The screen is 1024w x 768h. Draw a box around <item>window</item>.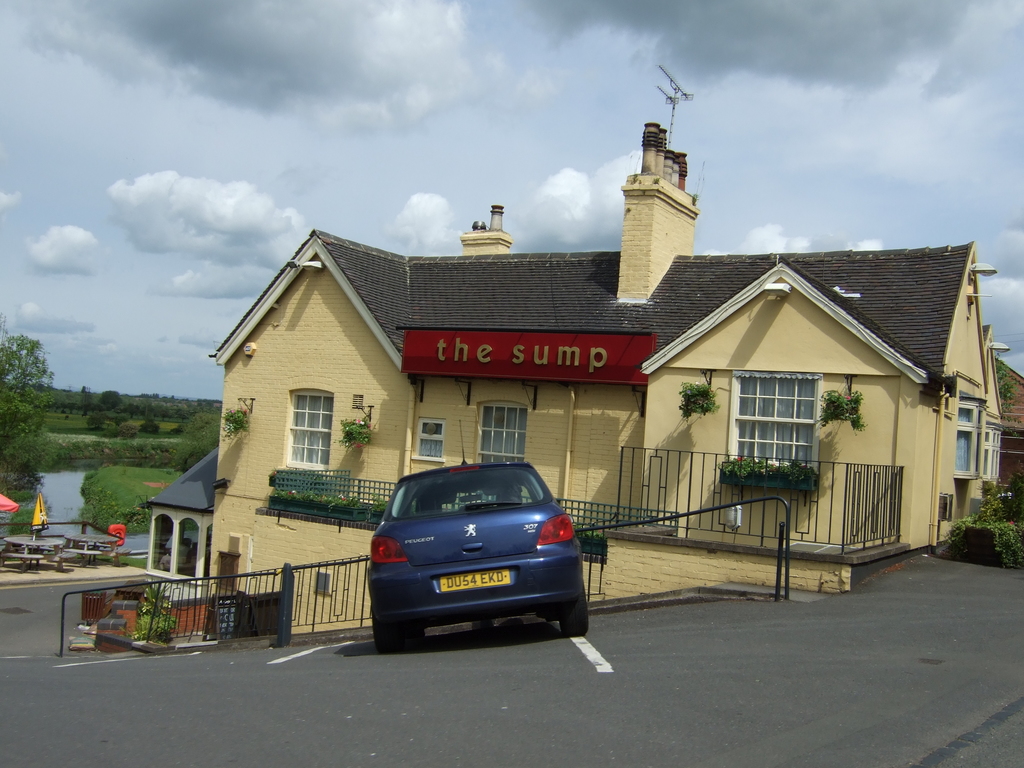
484:400:532:452.
